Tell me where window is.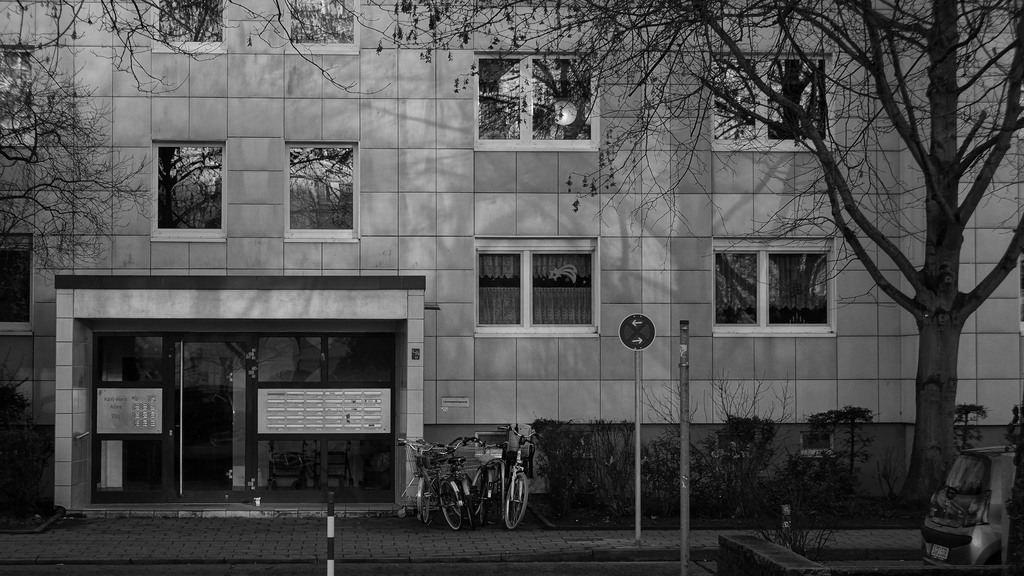
window is at box(150, 140, 229, 240).
